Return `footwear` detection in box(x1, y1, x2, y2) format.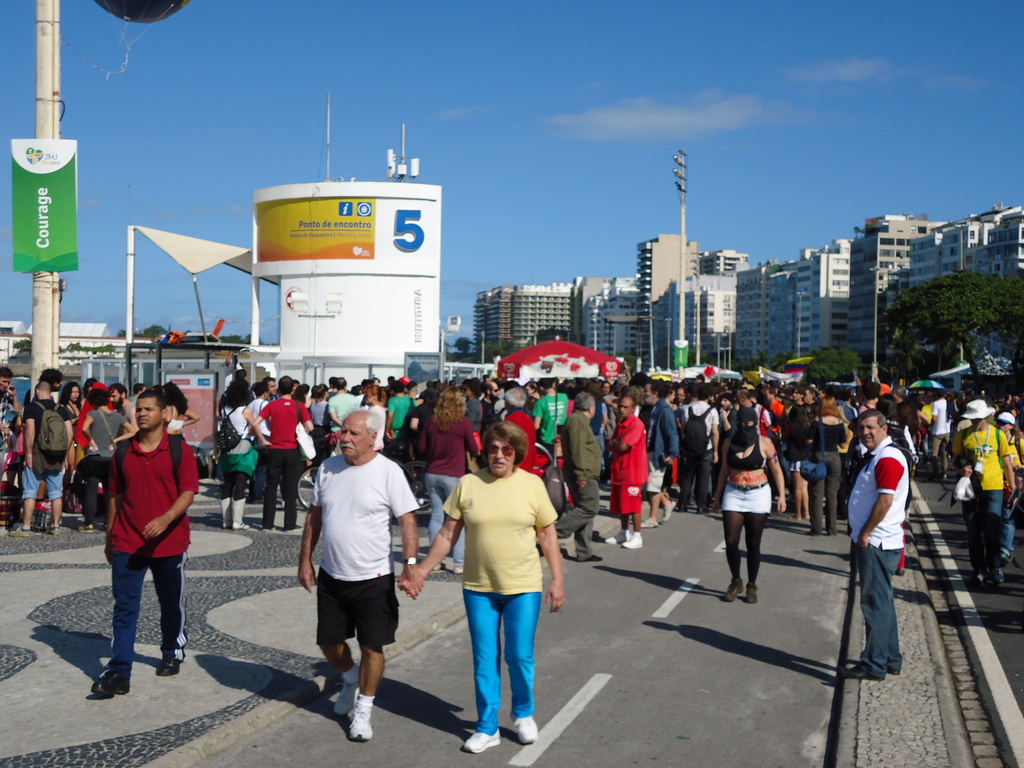
box(262, 524, 275, 534).
